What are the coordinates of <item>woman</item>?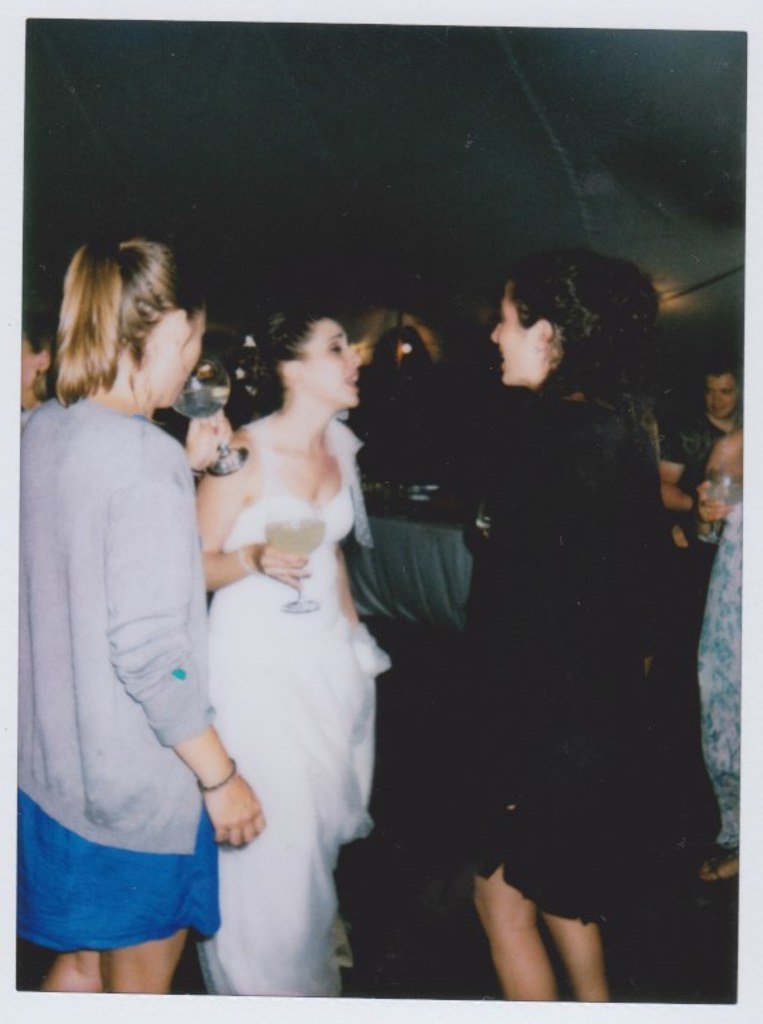
x1=697, y1=434, x2=743, y2=881.
